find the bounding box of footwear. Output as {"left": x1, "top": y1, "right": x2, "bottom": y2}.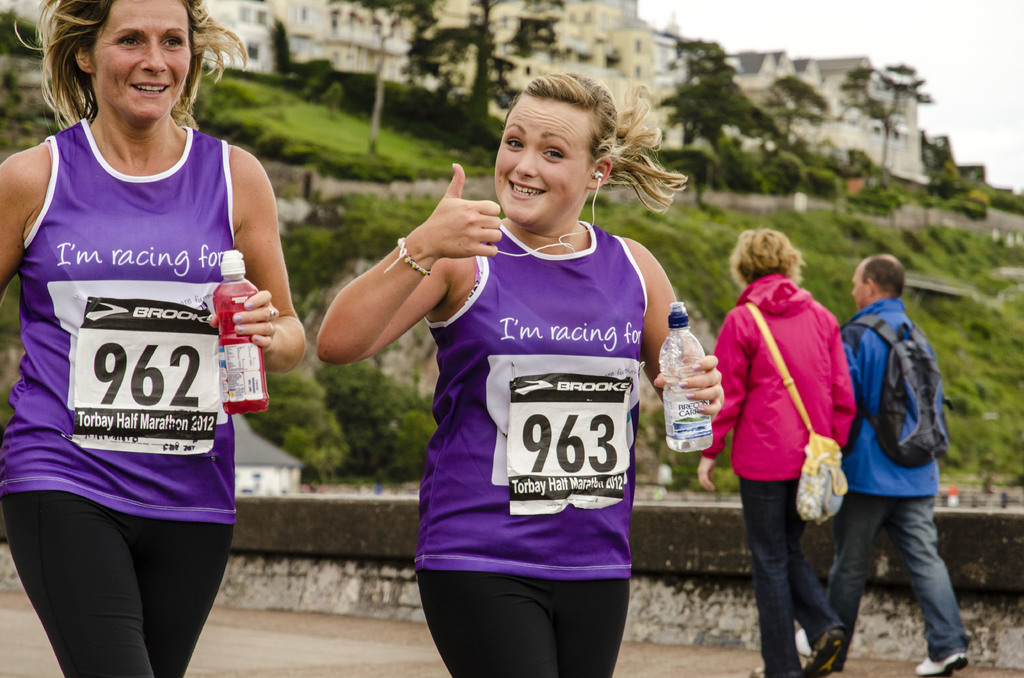
{"left": 915, "top": 643, "right": 976, "bottom": 676}.
